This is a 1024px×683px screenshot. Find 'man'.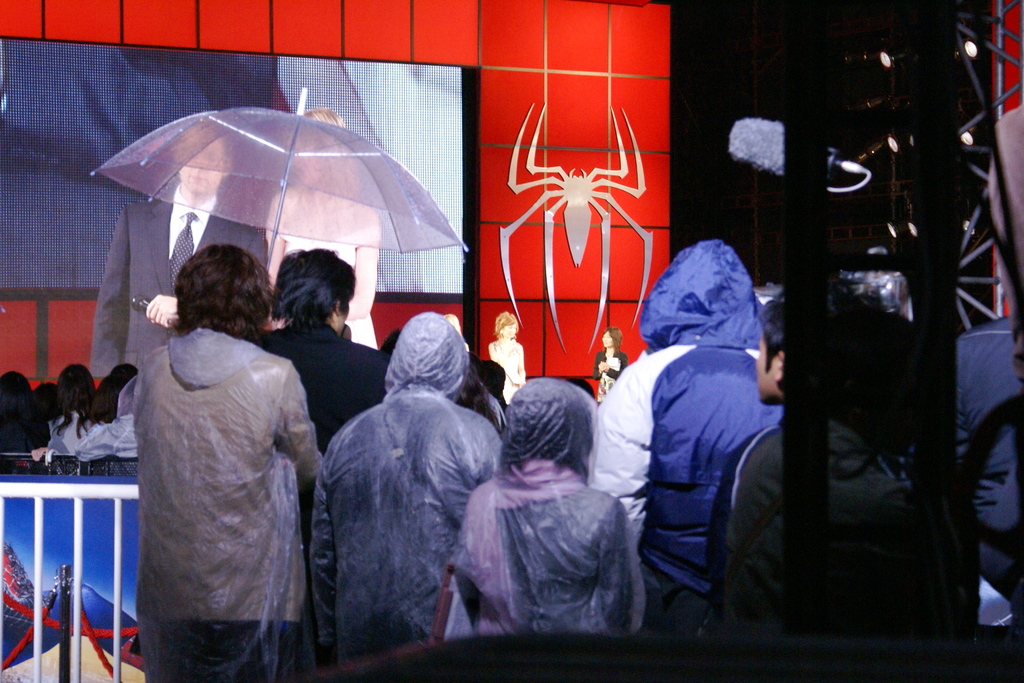
Bounding box: left=132, top=245, right=329, bottom=682.
